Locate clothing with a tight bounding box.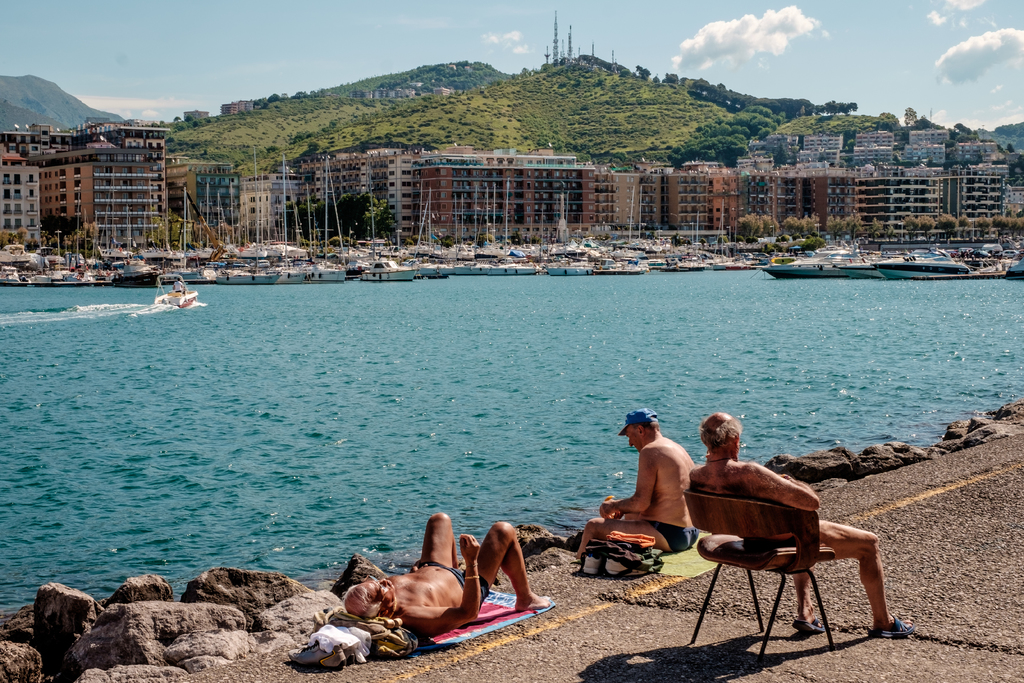
[416, 560, 495, 603].
